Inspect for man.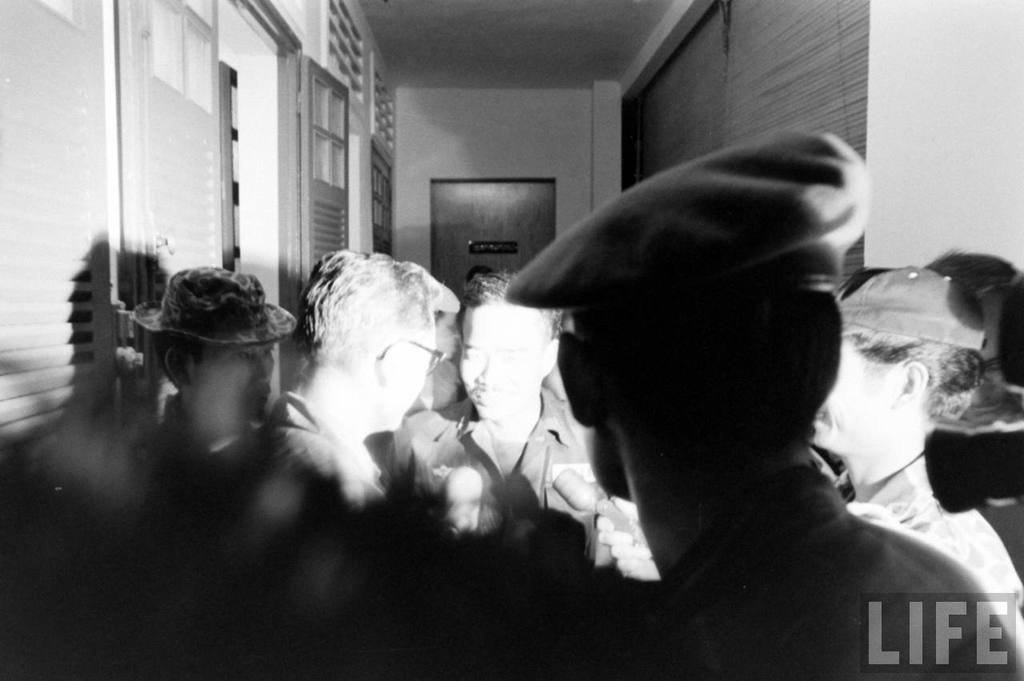
Inspection: {"x1": 378, "y1": 274, "x2": 605, "y2": 558}.
